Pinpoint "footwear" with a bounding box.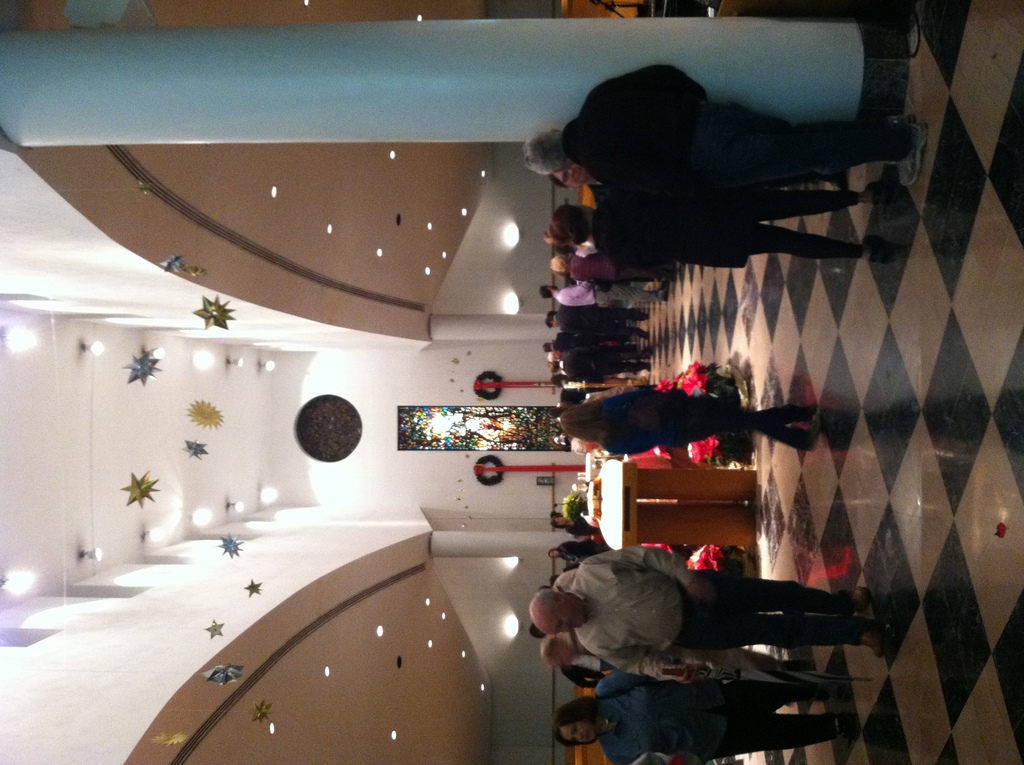
{"left": 659, "top": 282, "right": 664, "bottom": 303}.
